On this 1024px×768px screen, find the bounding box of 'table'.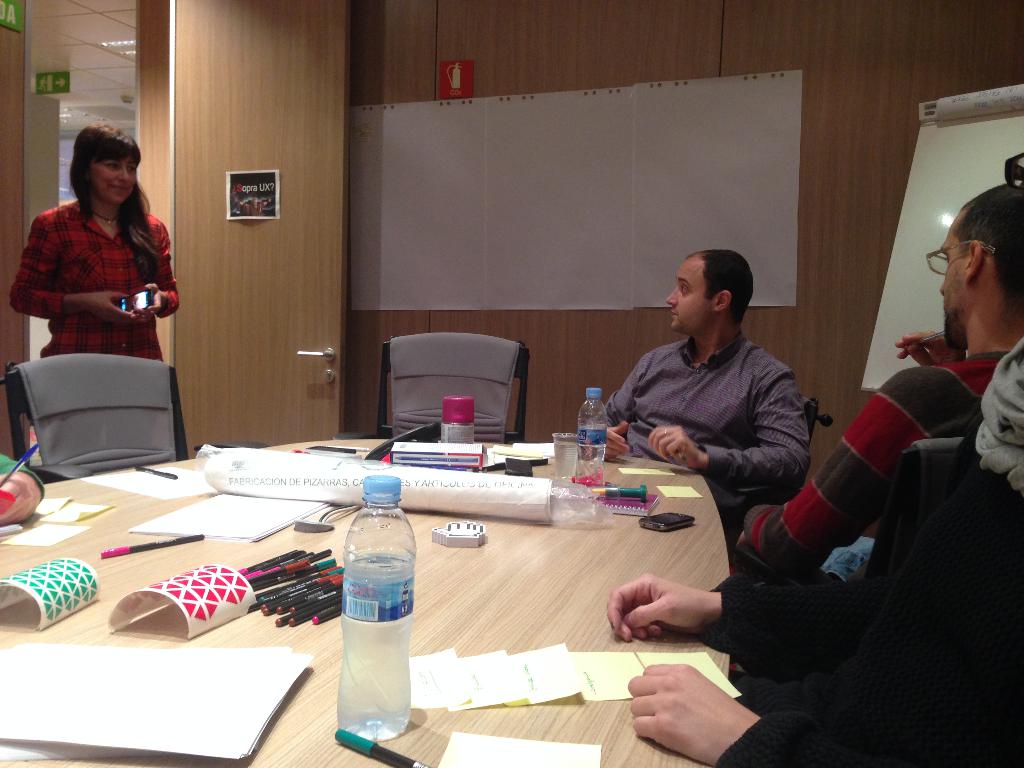
Bounding box: {"left": 1, "top": 436, "right": 729, "bottom": 767}.
